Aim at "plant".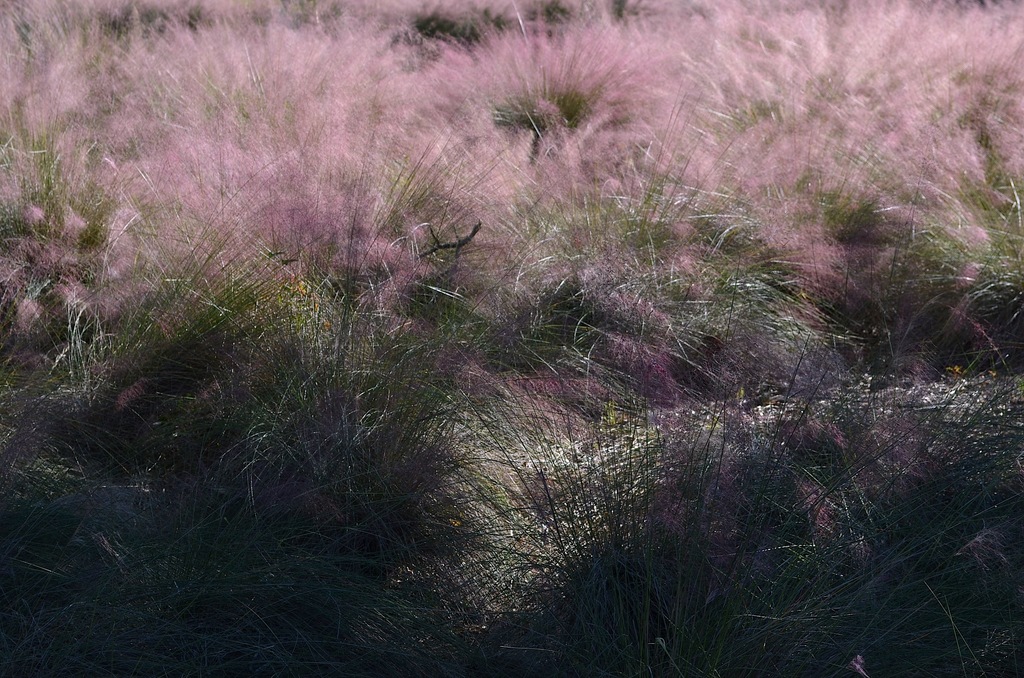
Aimed at detection(43, 181, 308, 445).
